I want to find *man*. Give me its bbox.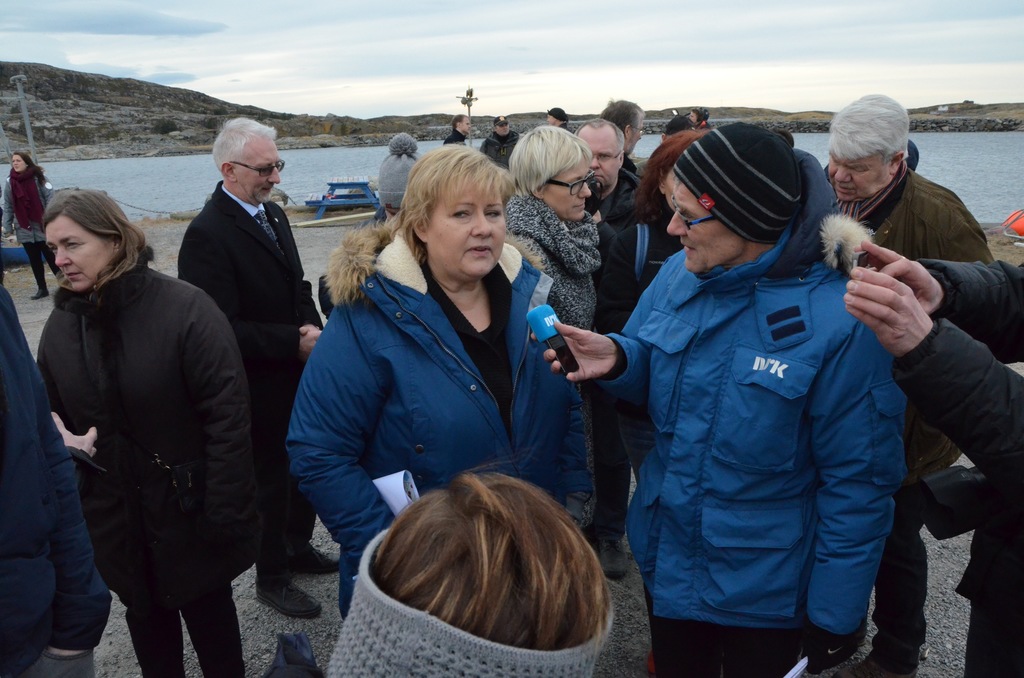
<bbox>527, 119, 909, 677</bbox>.
